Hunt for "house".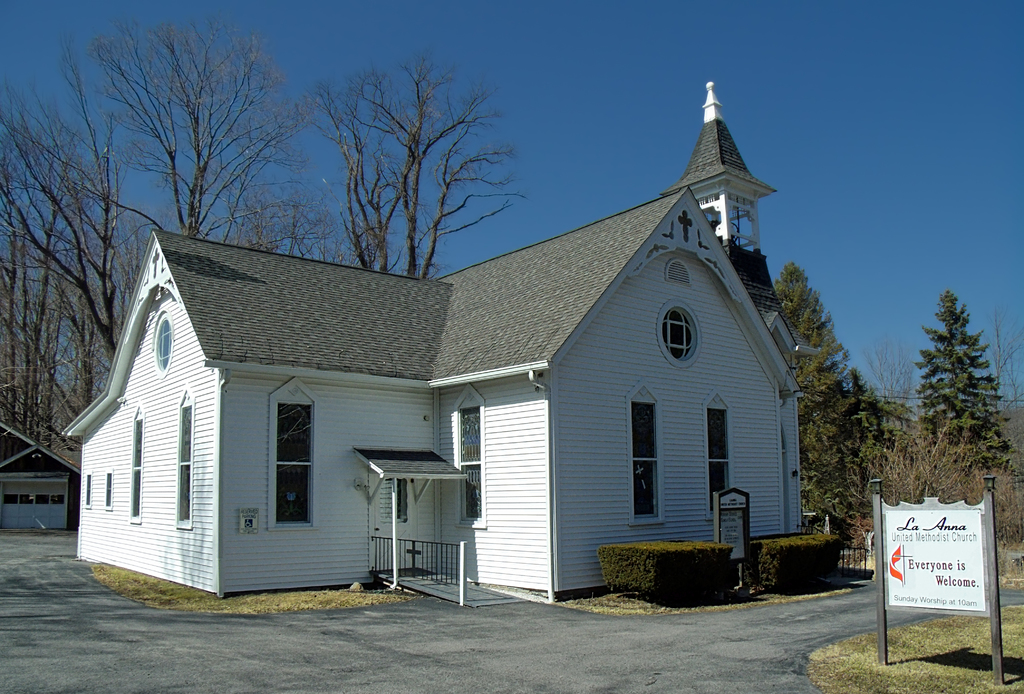
Hunted down at box=[0, 423, 76, 524].
